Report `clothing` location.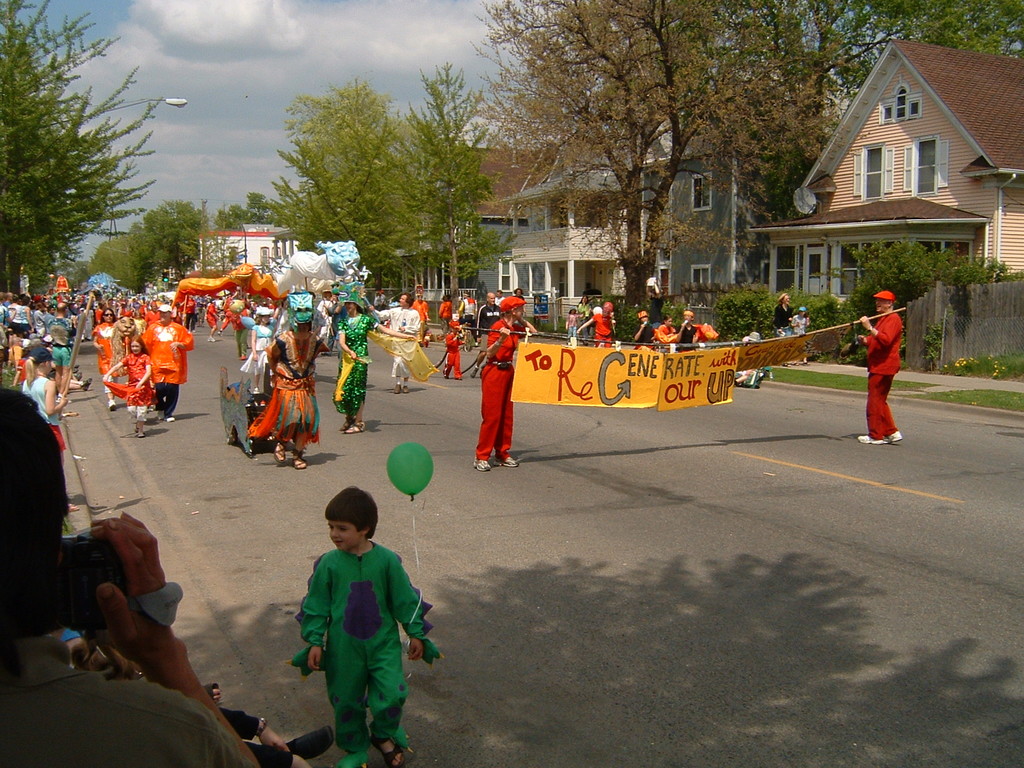
Report: <box>481,300,500,318</box>.
